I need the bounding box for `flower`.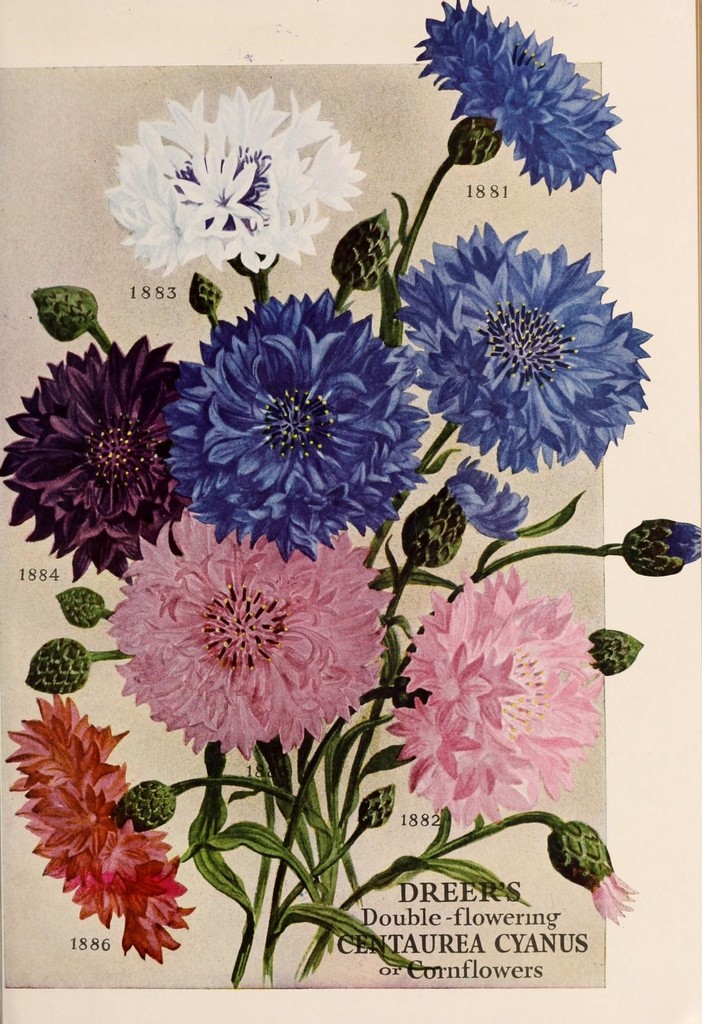
Here it is: <bbox>110, 513, 389, 746</bbox>.
